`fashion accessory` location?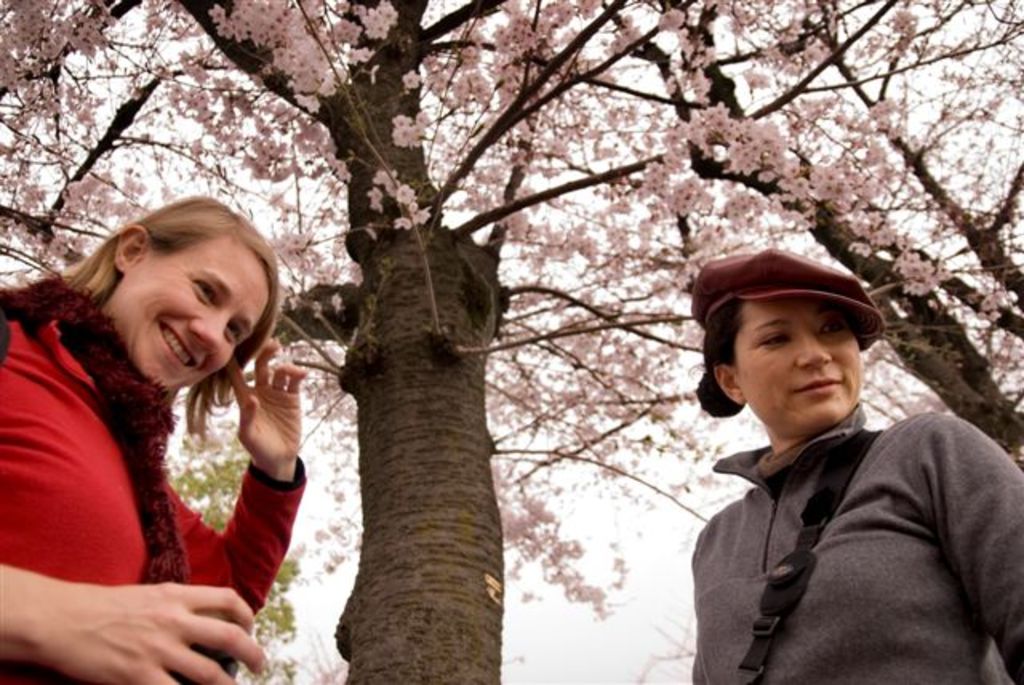
box=[693, 246, 885, 330]
